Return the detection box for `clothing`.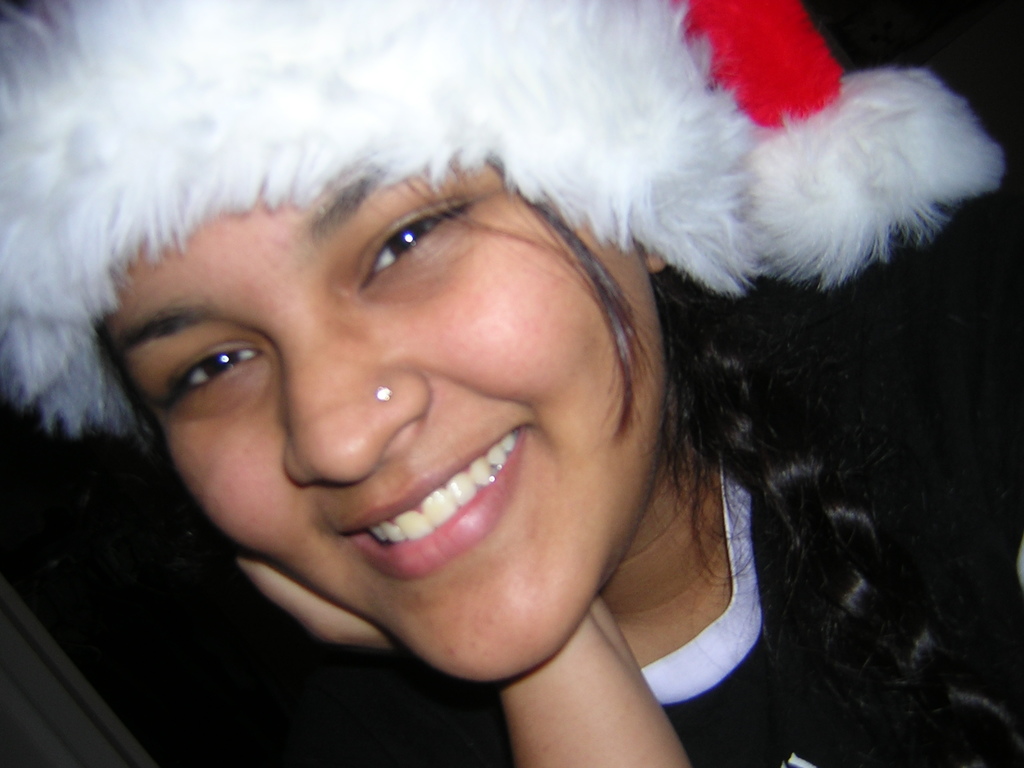
BBox(14, 7, 971, 765).
